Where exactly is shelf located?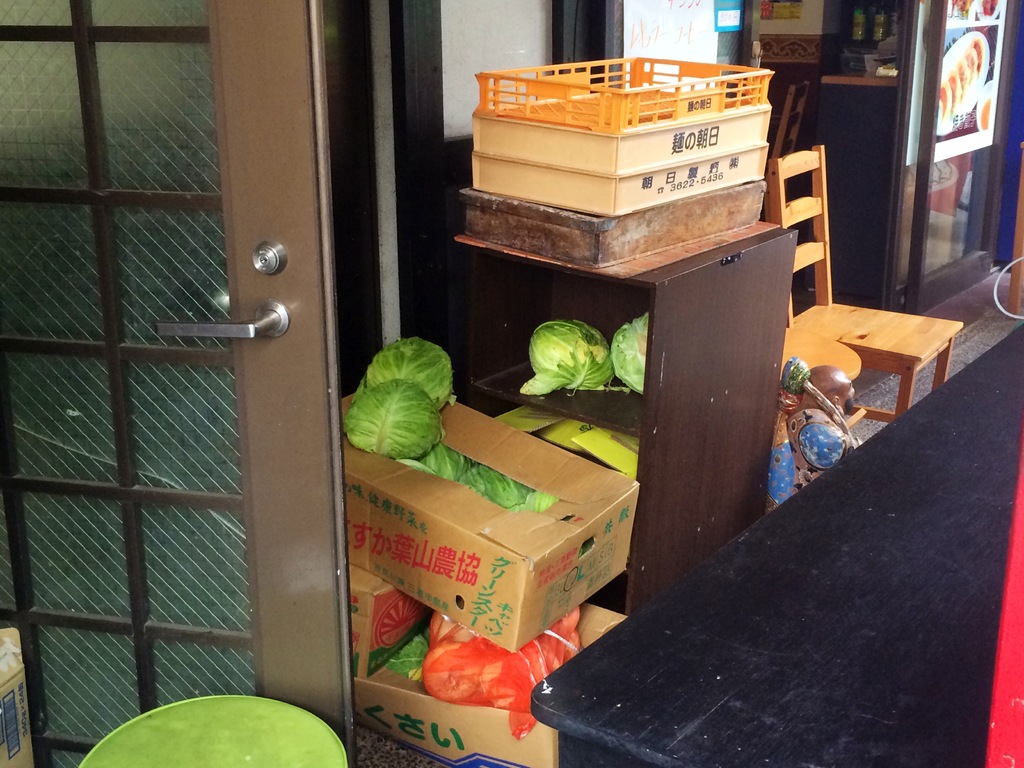
Its bounding box is (450, 383, 646, 621).
